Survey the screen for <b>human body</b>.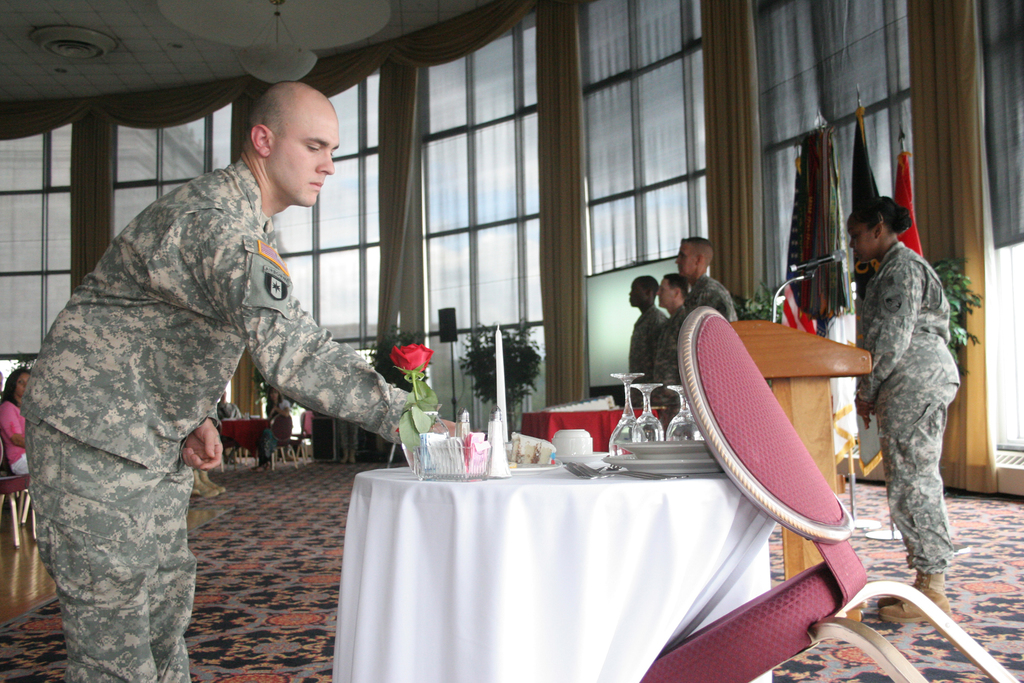
Survey found: 0,367,25,475.
